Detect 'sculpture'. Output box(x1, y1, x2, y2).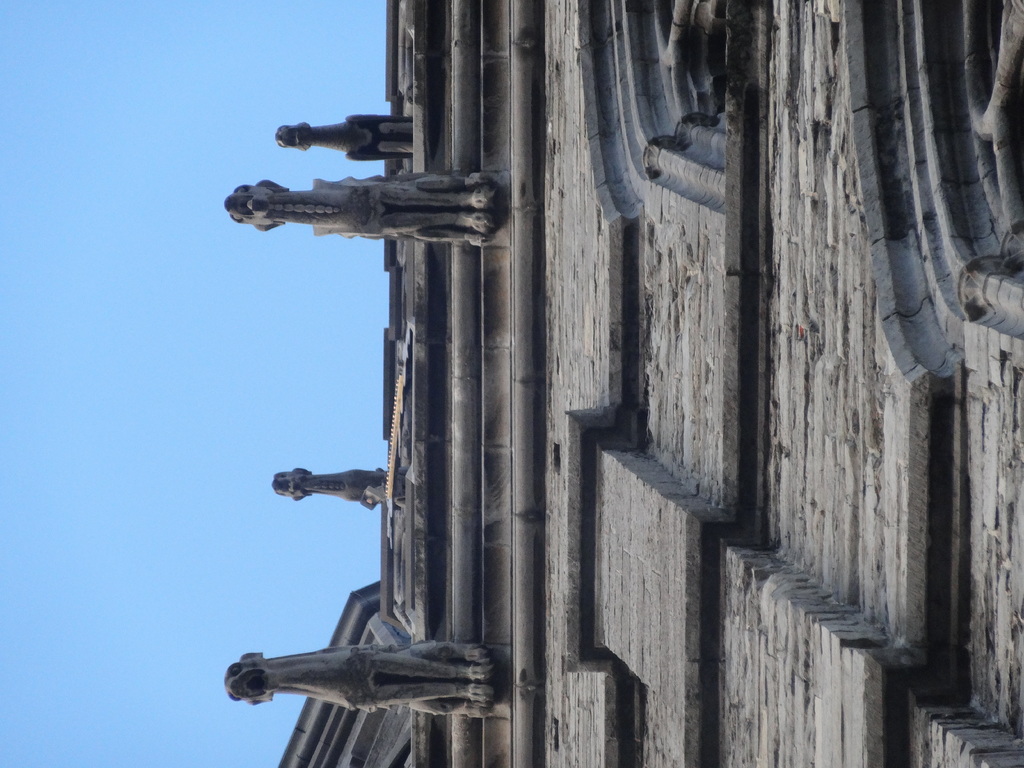
box(271, 465, 386, 513).
